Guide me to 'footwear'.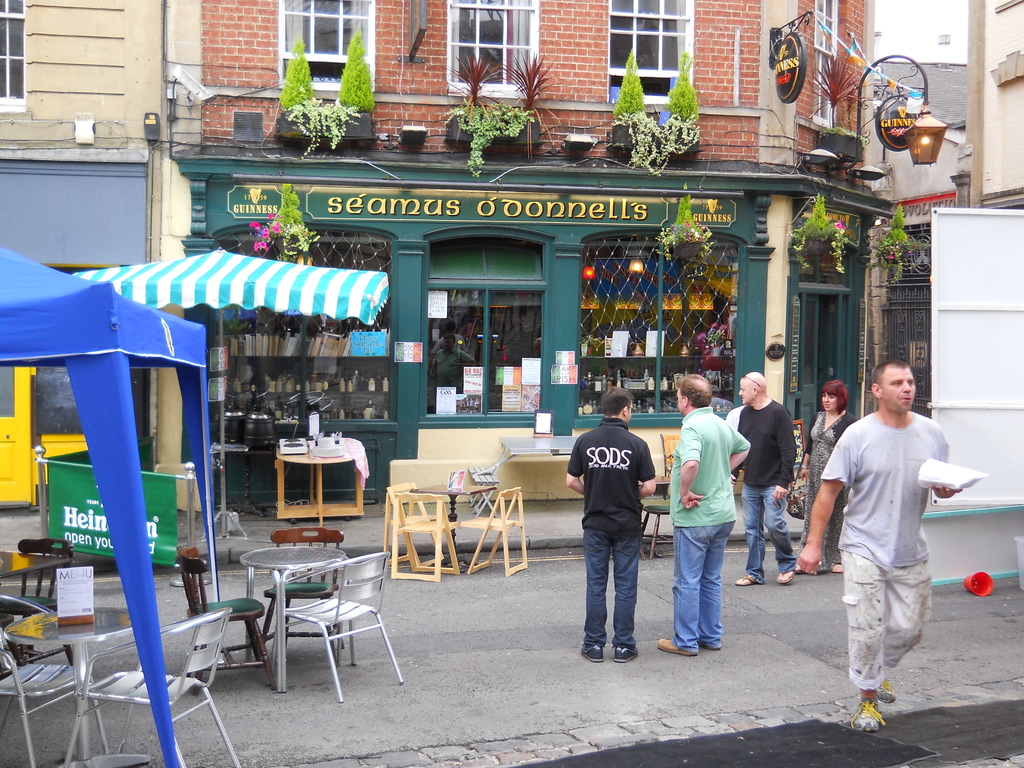
Guidance: 697,633,721,650.
